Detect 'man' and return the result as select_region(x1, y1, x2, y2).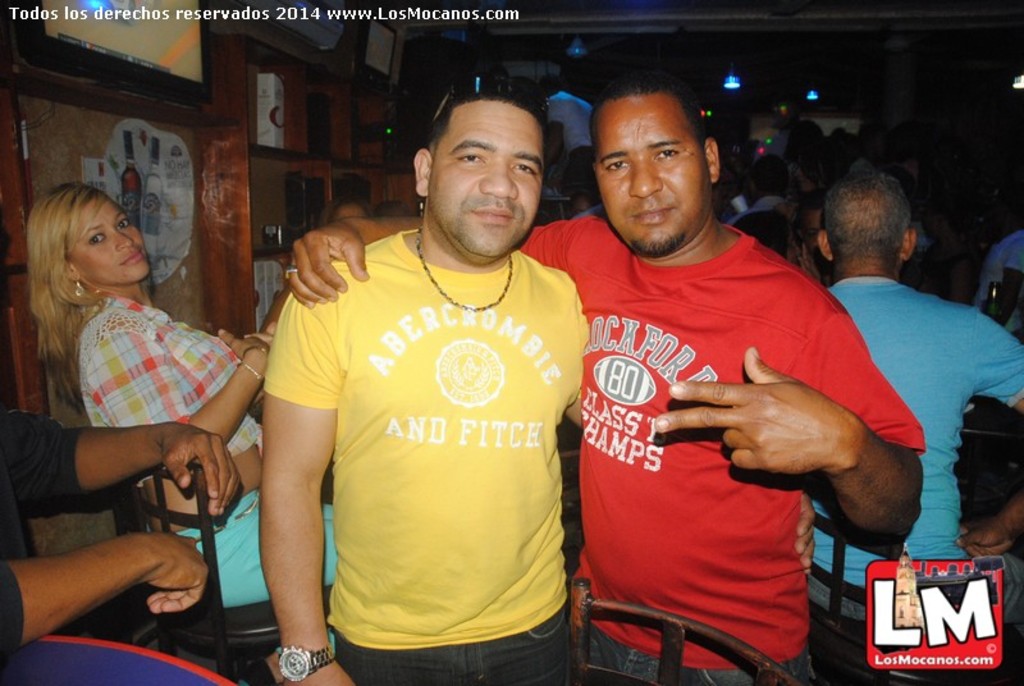
select_region(0, 416, 238, 655).
